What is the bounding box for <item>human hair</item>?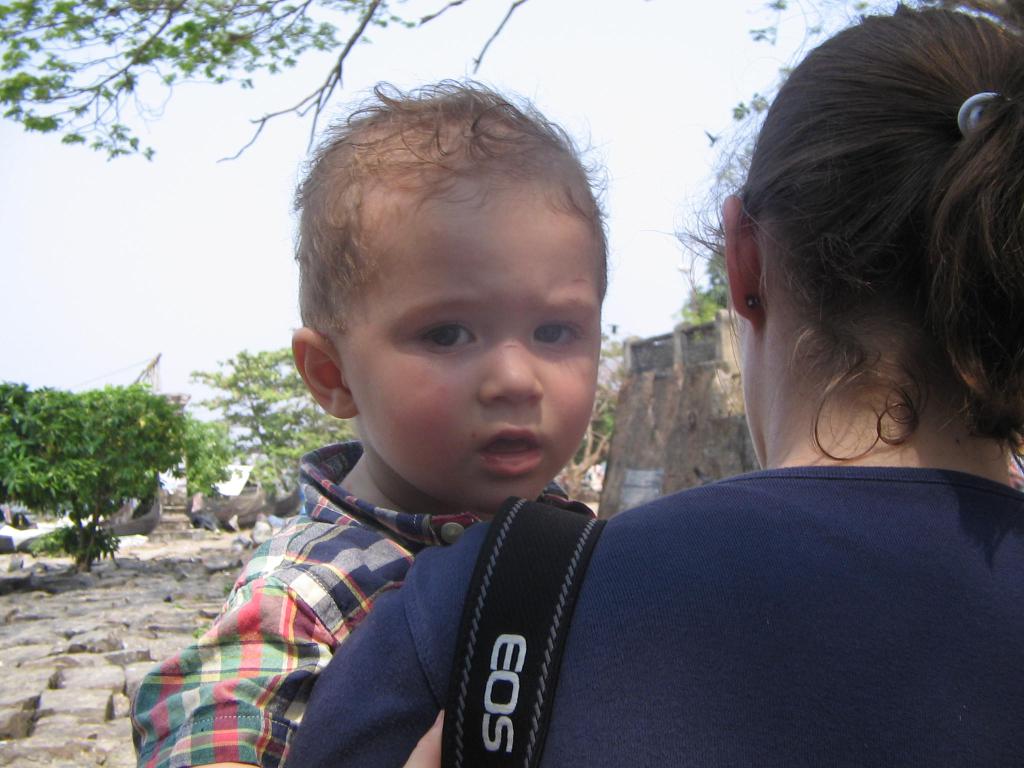
pyautogui.locateOnScreen(297, 78, 612, 351).
